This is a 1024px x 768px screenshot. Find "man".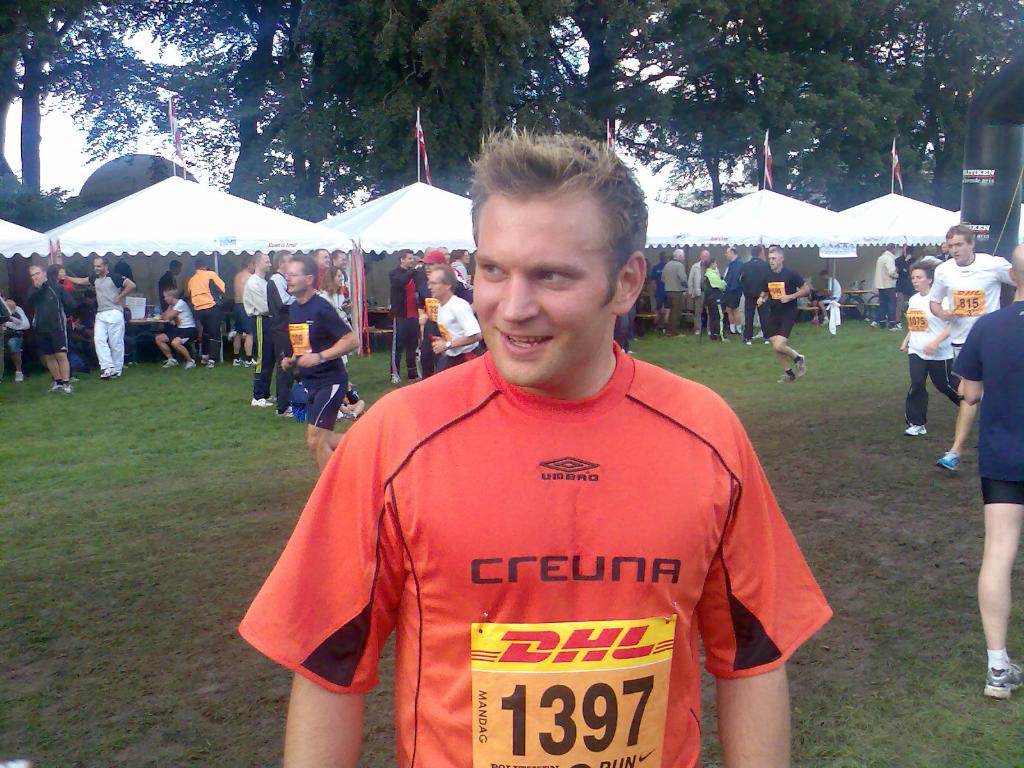
Bounding box: BBox(417, 248, 442, 383).
